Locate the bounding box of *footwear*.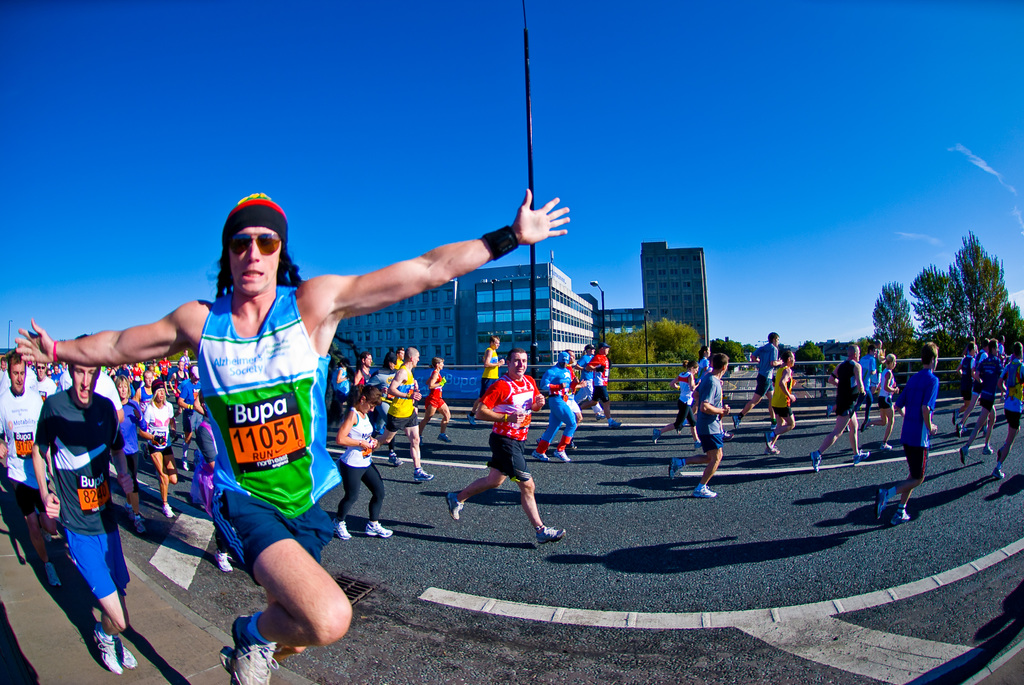
Bounding box: region(764, 430, 774, 452).
